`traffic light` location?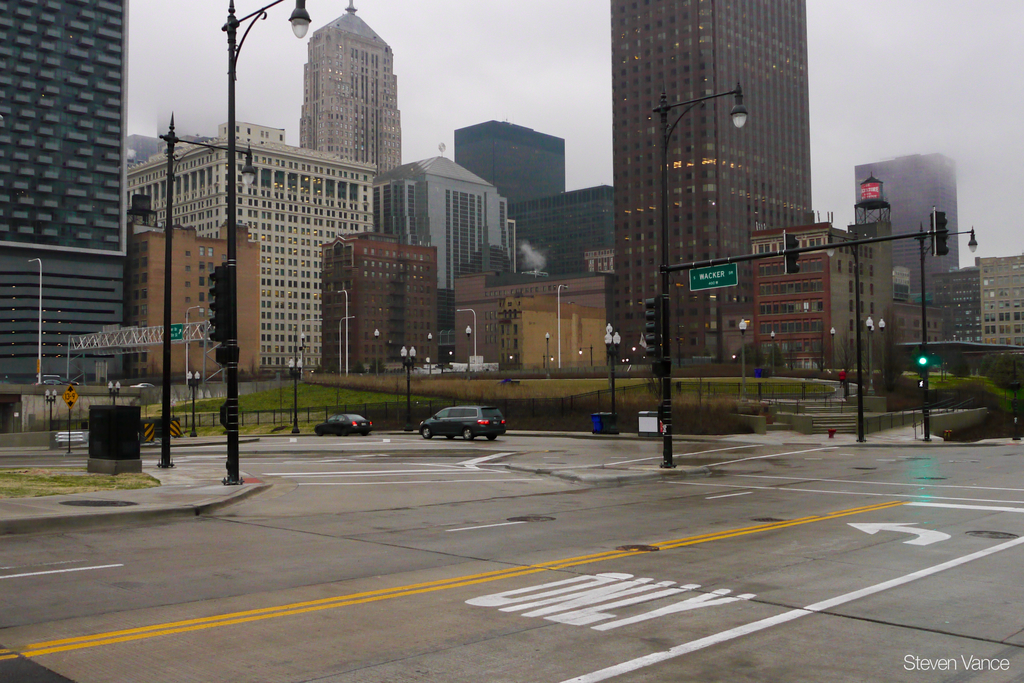
Rect(918, 344, 928, 377)
